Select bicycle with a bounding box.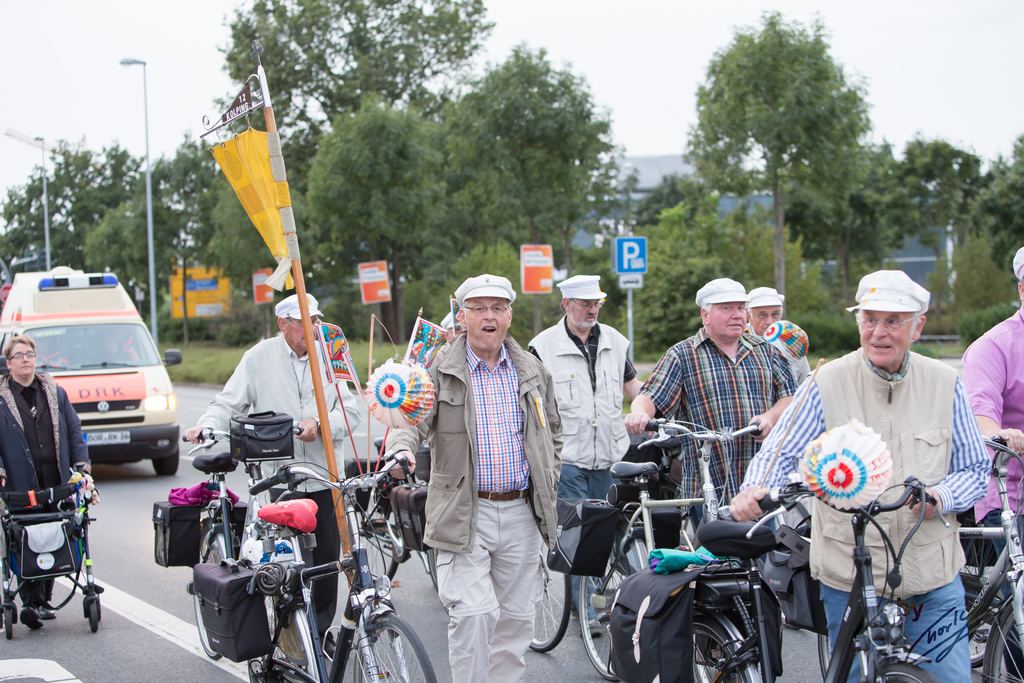
(157, 390, 427, 679).
